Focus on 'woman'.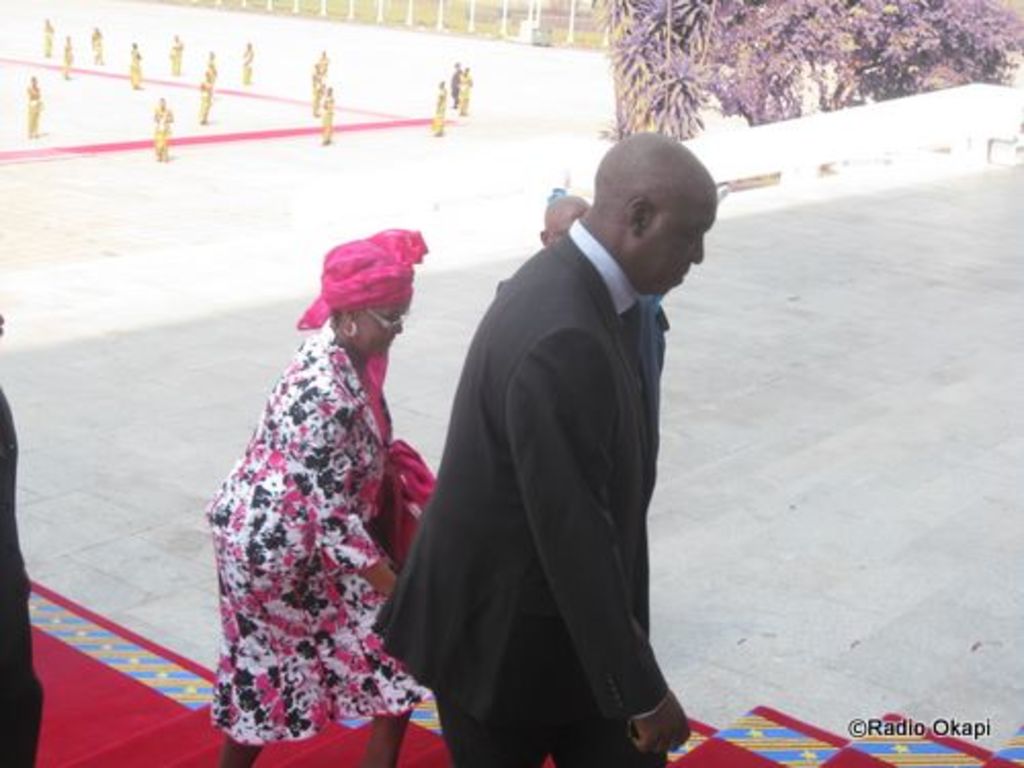
Focused at rect(203, 211, 422, 767).
